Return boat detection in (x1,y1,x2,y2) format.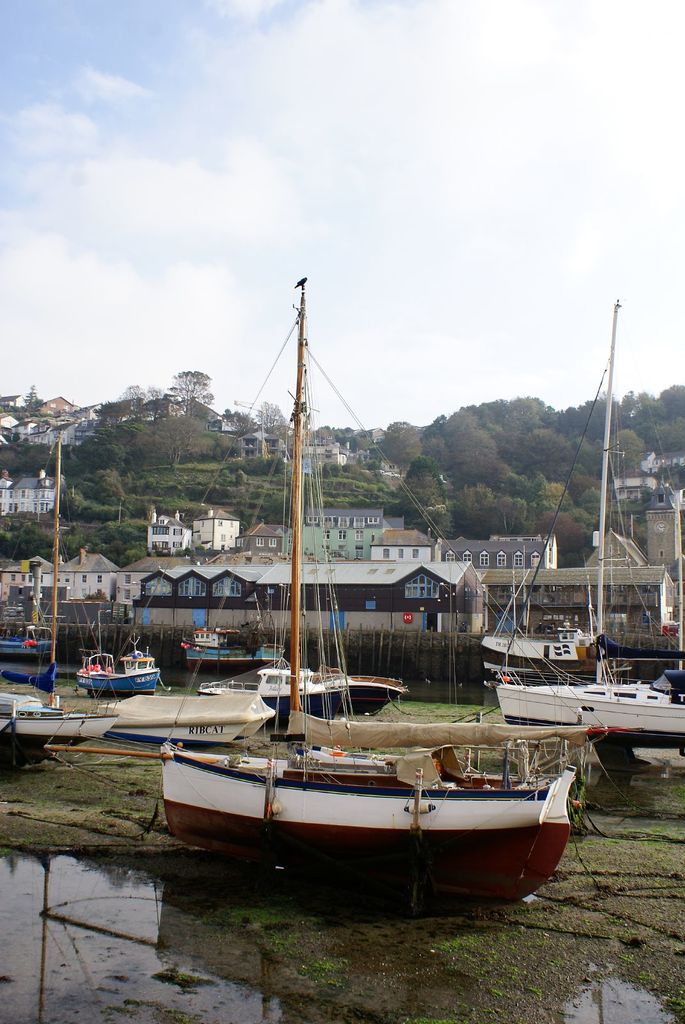
(47,633,167,703).
